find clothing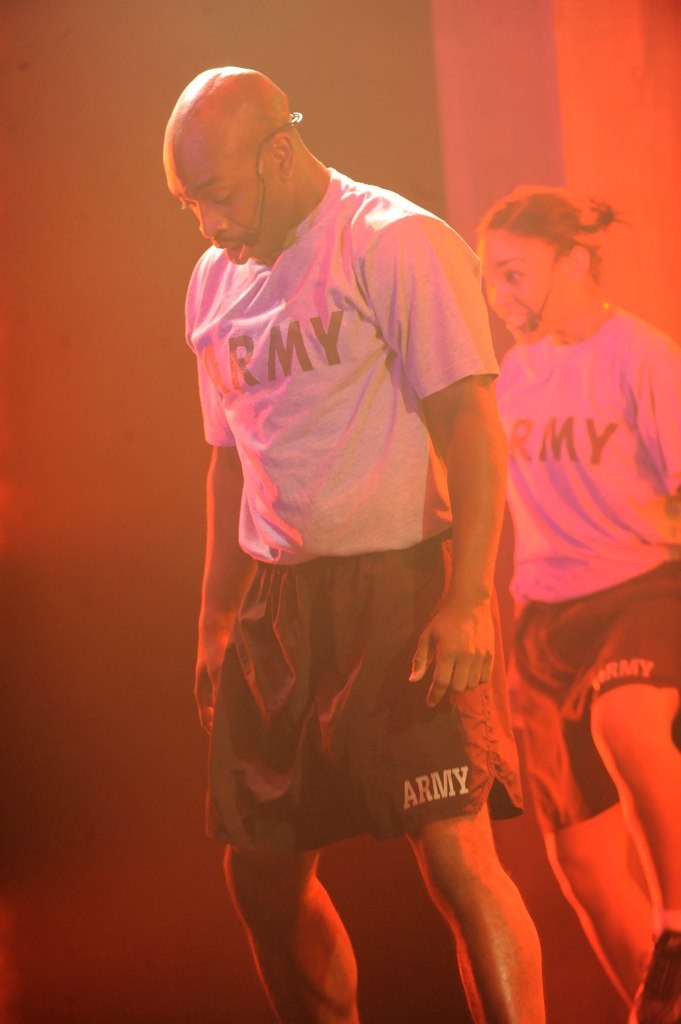
box=[496, 299, 680, 828]
